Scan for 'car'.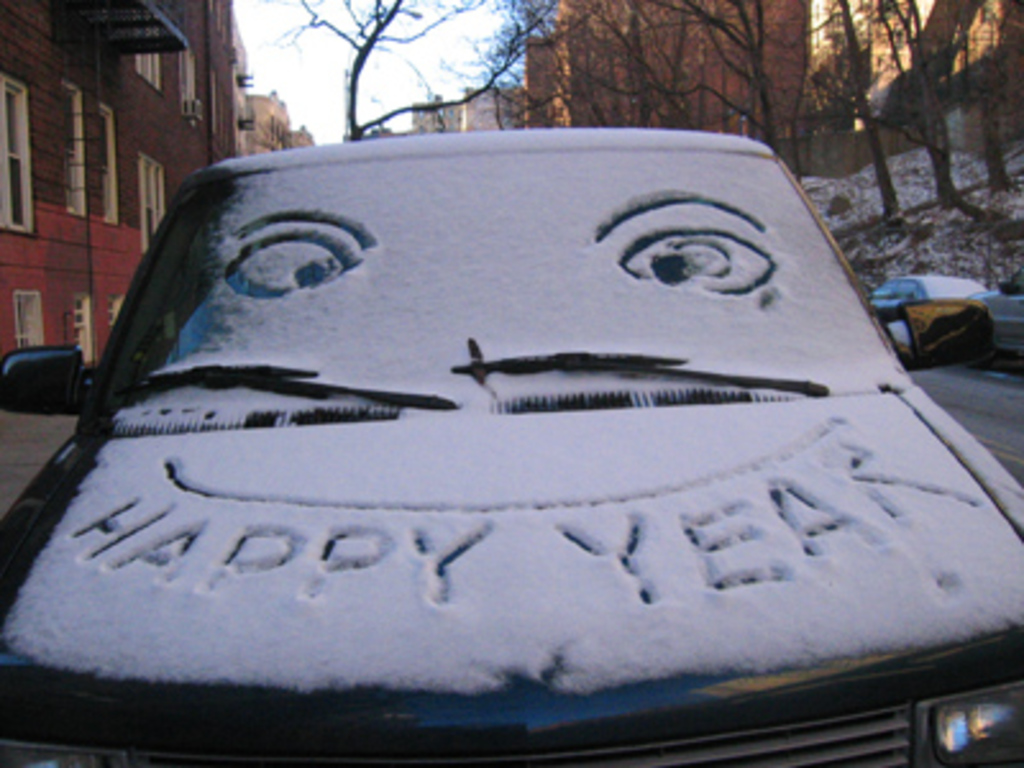
Scan result: (left=0, top=133, right=1021, bottom=765).
